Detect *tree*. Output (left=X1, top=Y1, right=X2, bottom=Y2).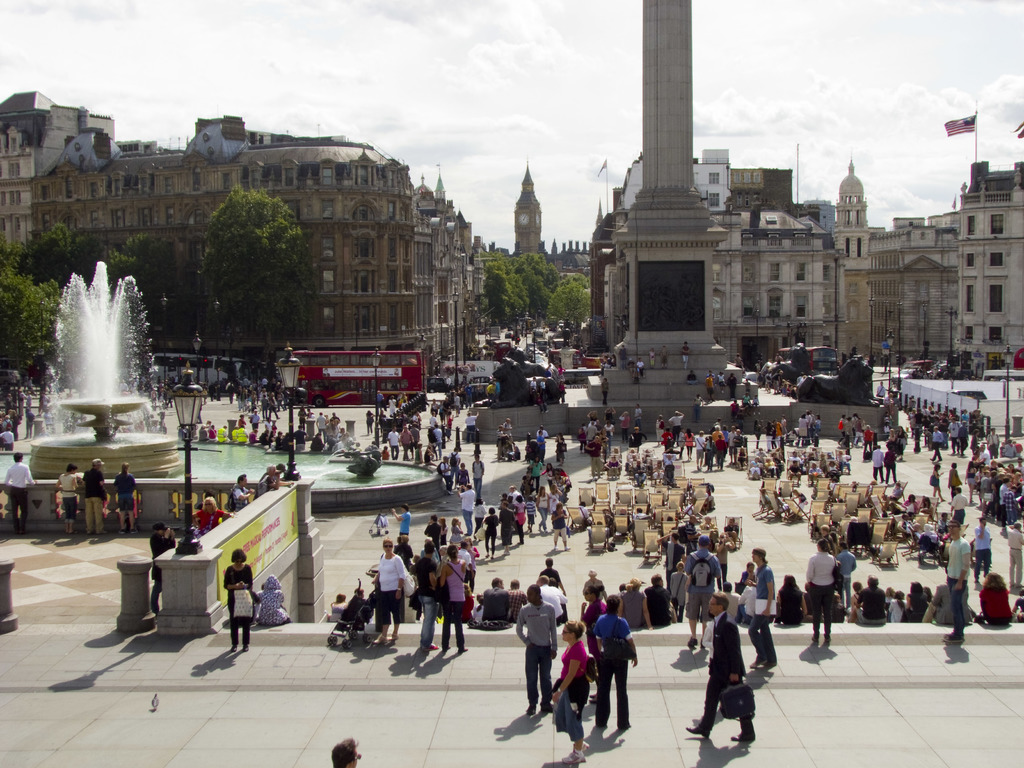
(left=204, top=180, right=308, bottom=344).
